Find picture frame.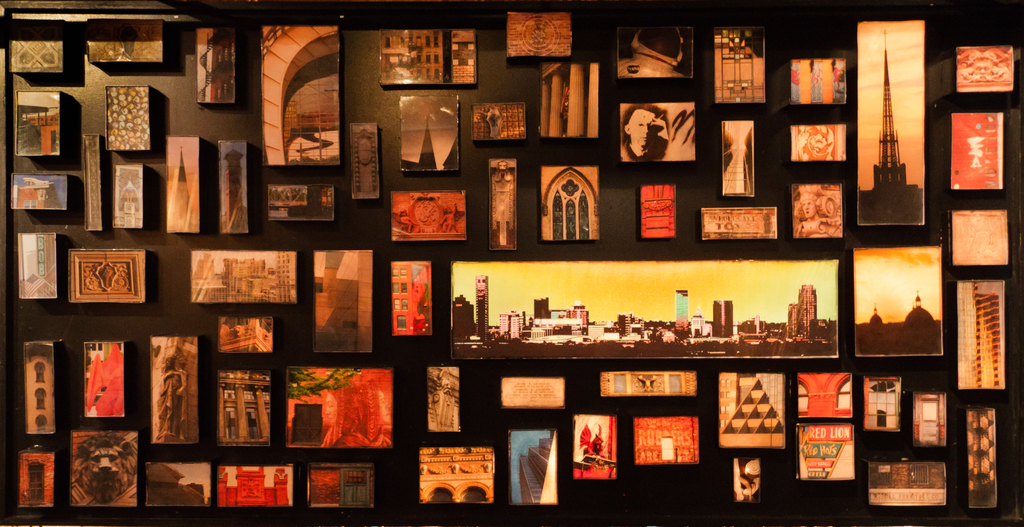
bbox(163, 133, 200, 234).
